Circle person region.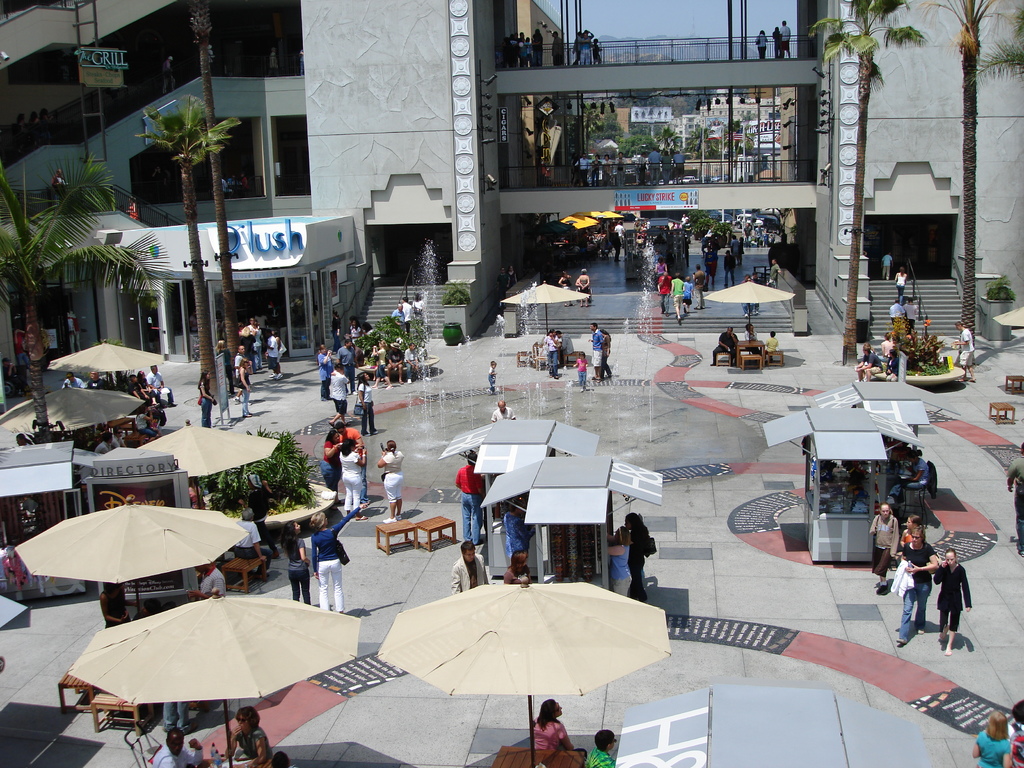
Region: 615,220,628,245.
